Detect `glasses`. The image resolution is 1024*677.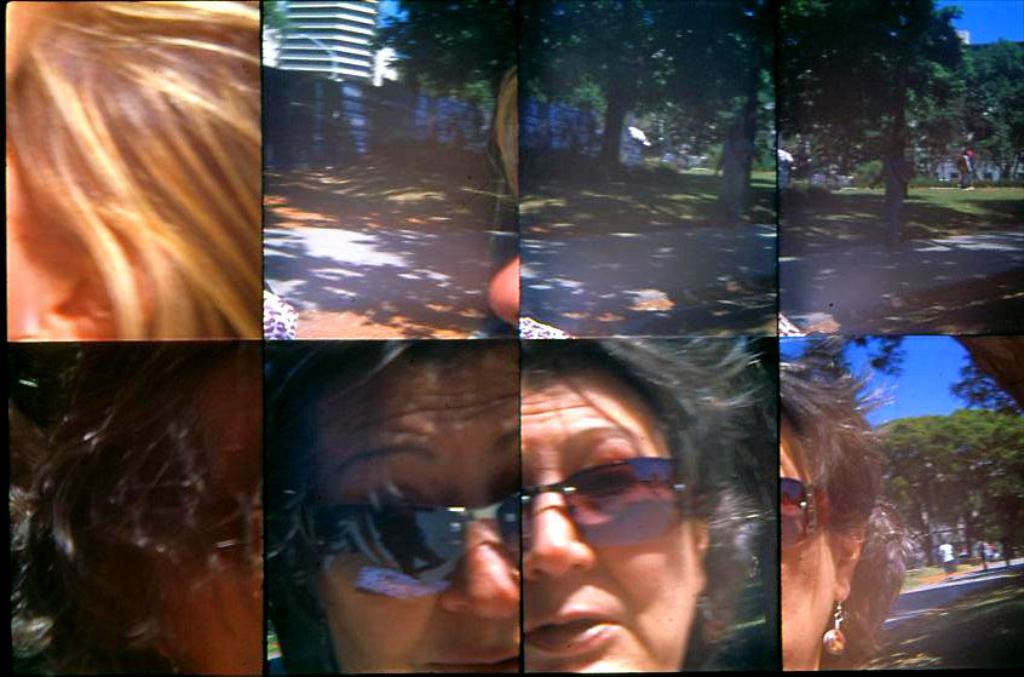
bbox=[299, 504, 477, 596].
